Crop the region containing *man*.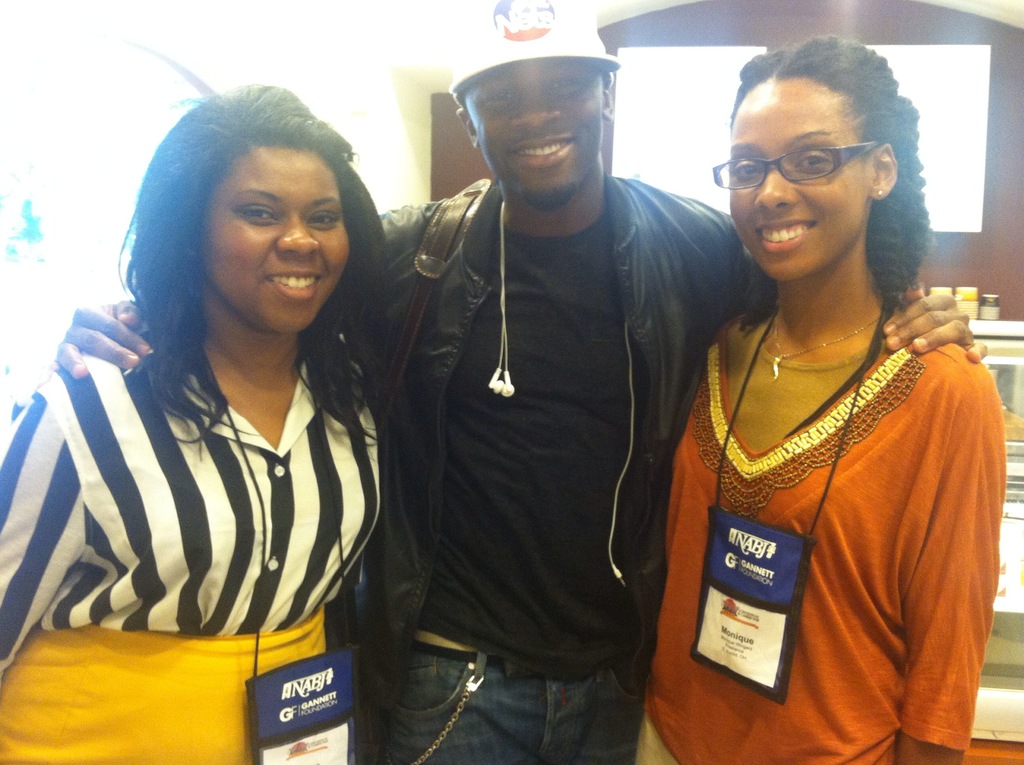
Crop region: crop(355, 30, 730, 763).
